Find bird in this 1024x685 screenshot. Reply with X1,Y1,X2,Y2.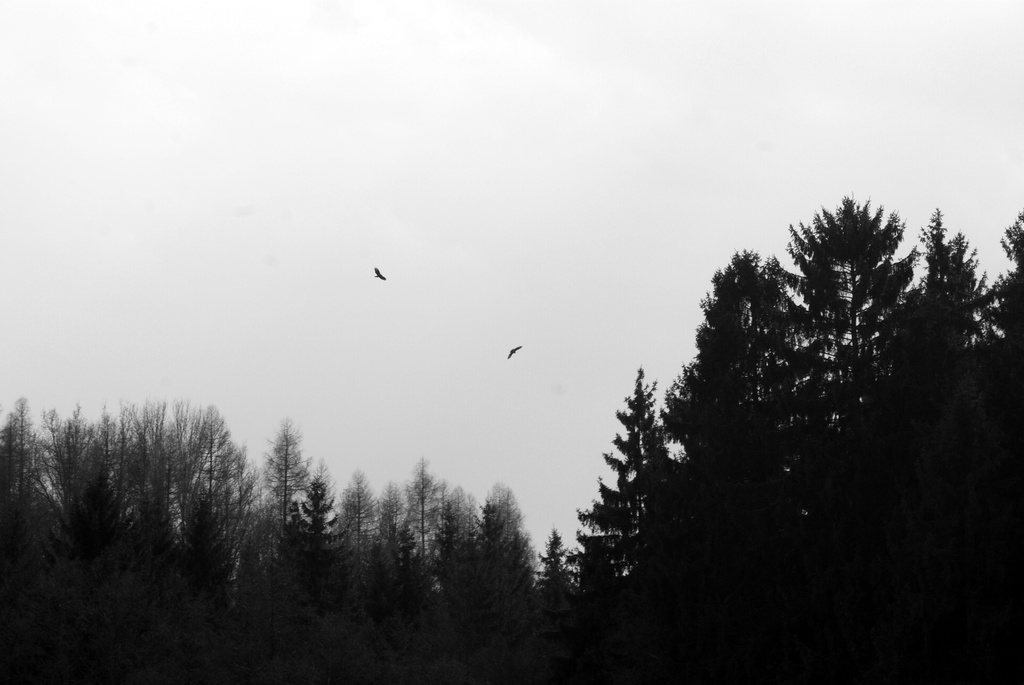
506,345,522,358.
